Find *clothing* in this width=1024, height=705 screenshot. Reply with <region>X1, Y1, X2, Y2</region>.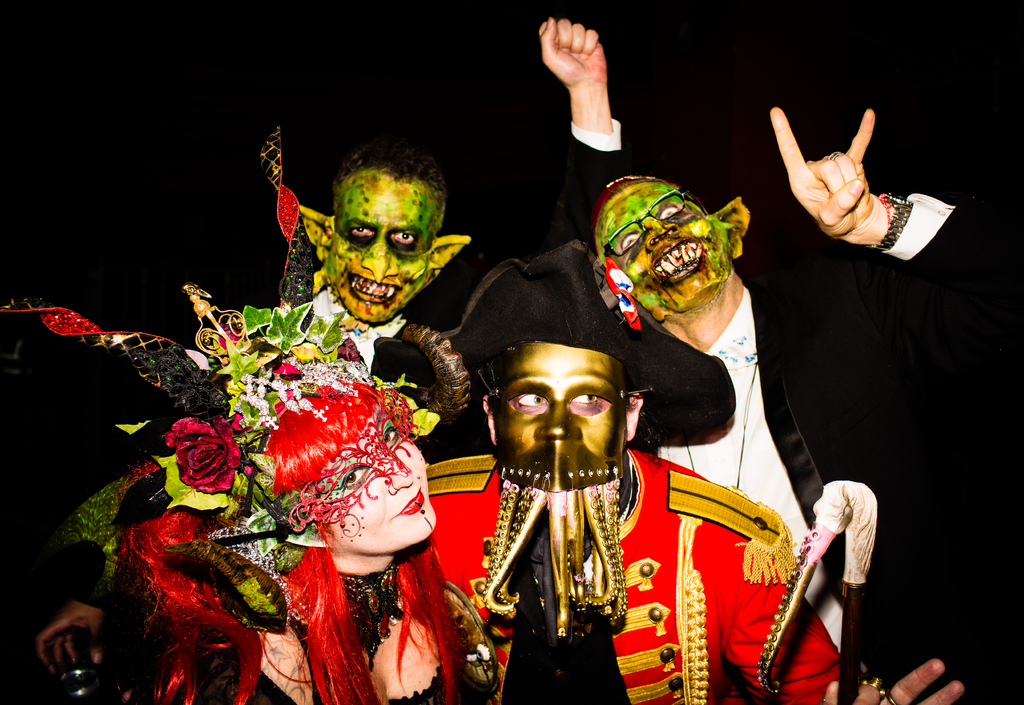
<region>649, 192, 1022, 704</region>.
